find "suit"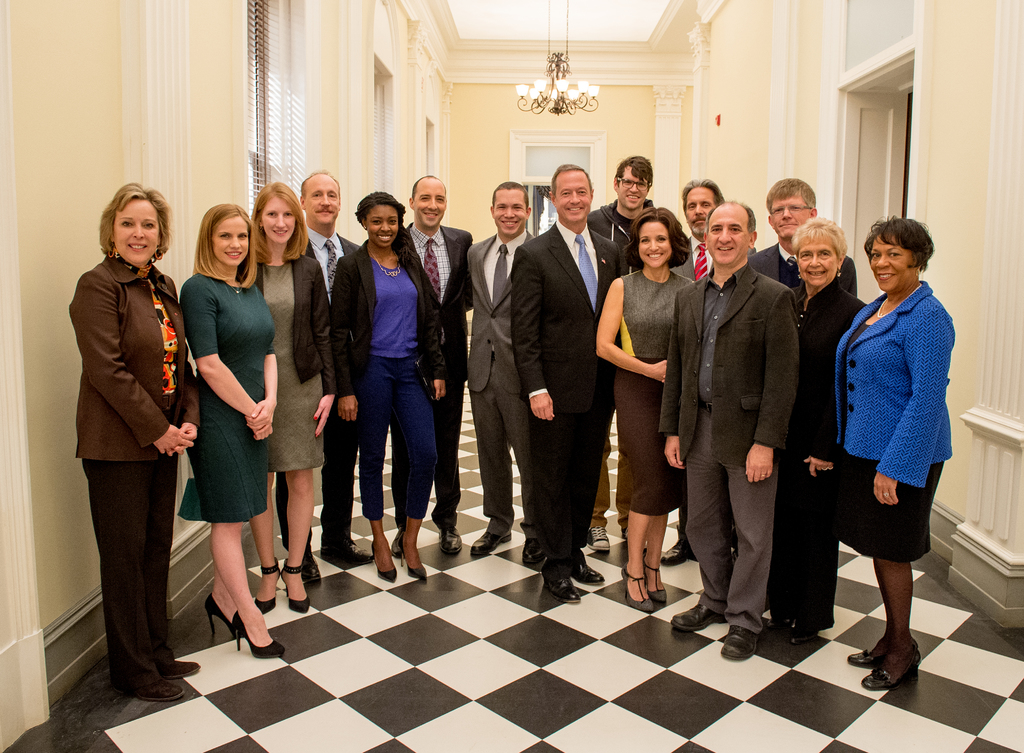
pyautogui.locateOnScreen(248, 255, 339, 397)
